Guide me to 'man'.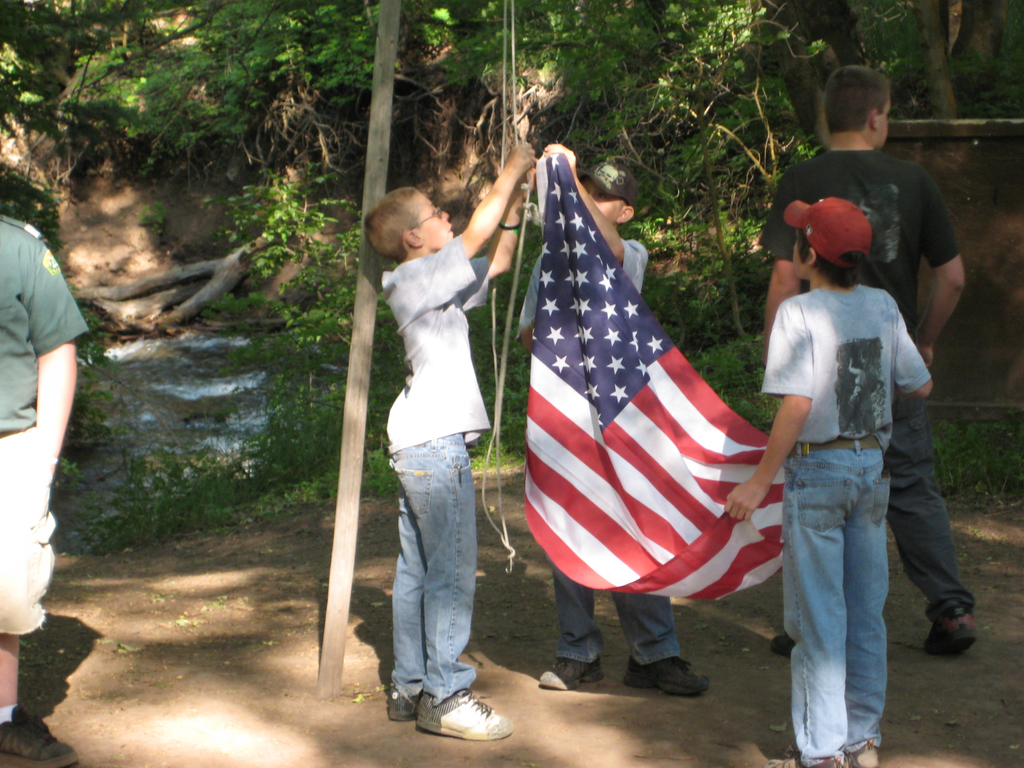
Guidance: locate(762, 64, 980, 659).
